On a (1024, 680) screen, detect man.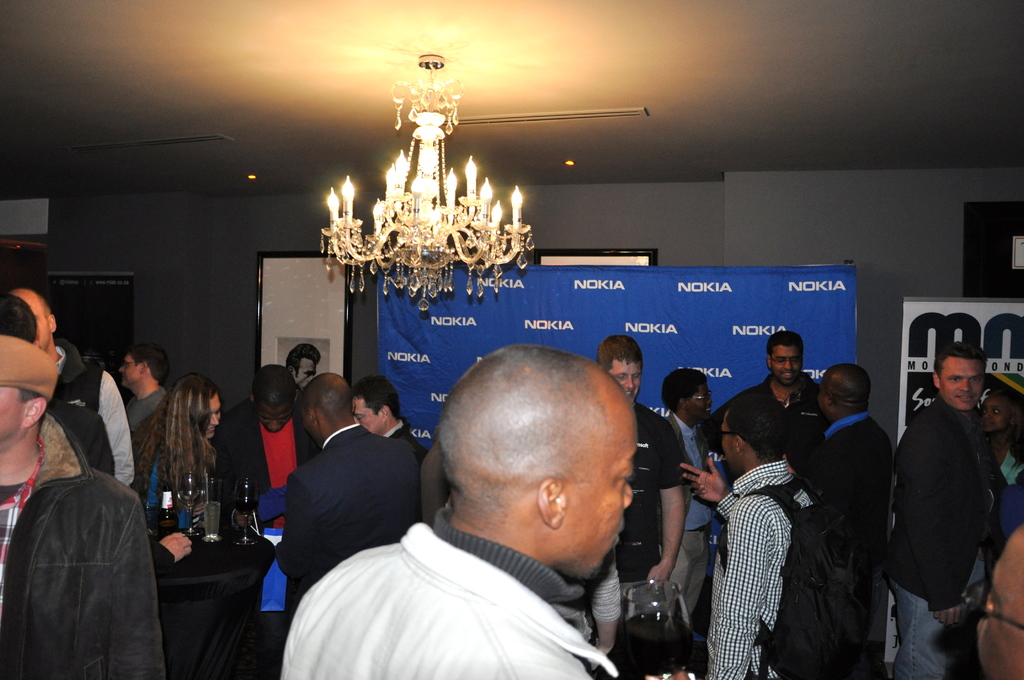
682/394/884/679.
